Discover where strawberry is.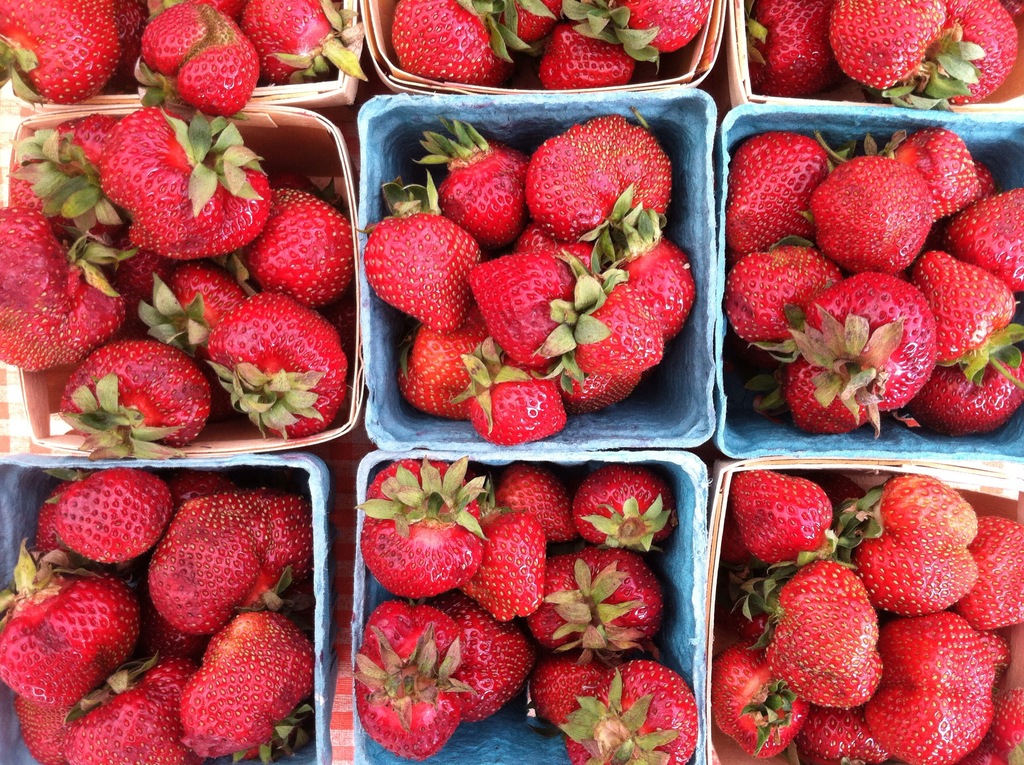
Discovered at [x1=571, y1=657, x2=703, y2=764].
